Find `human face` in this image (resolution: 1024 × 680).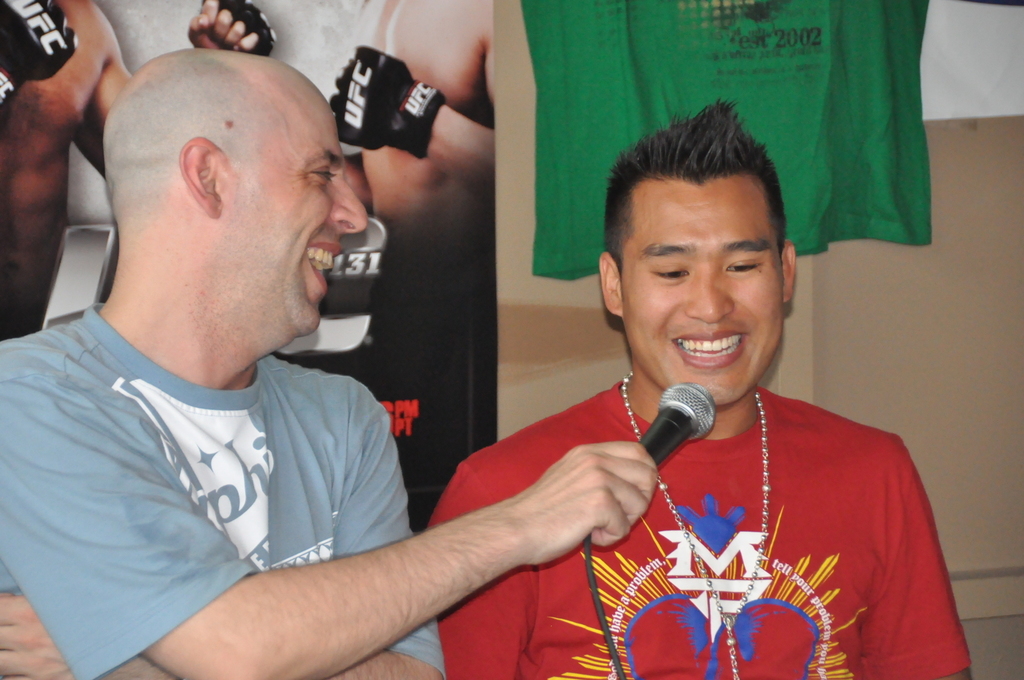
<region>215, 92, 367, 336</region>.
